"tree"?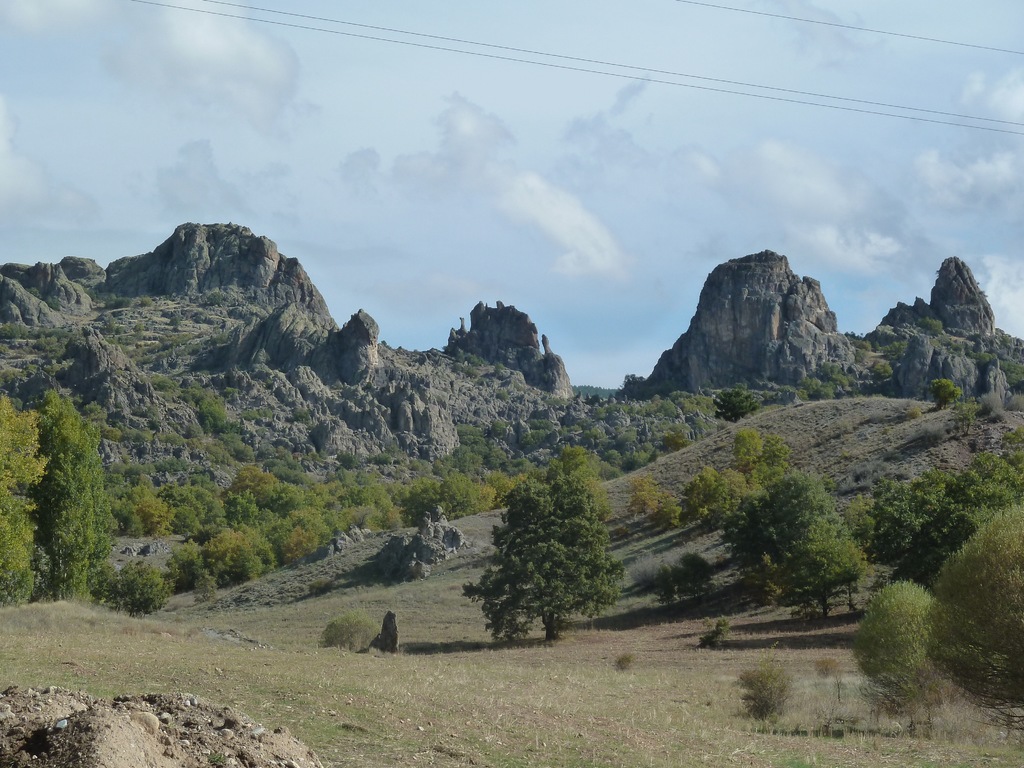
bbox(541, 397, 563, 409)
